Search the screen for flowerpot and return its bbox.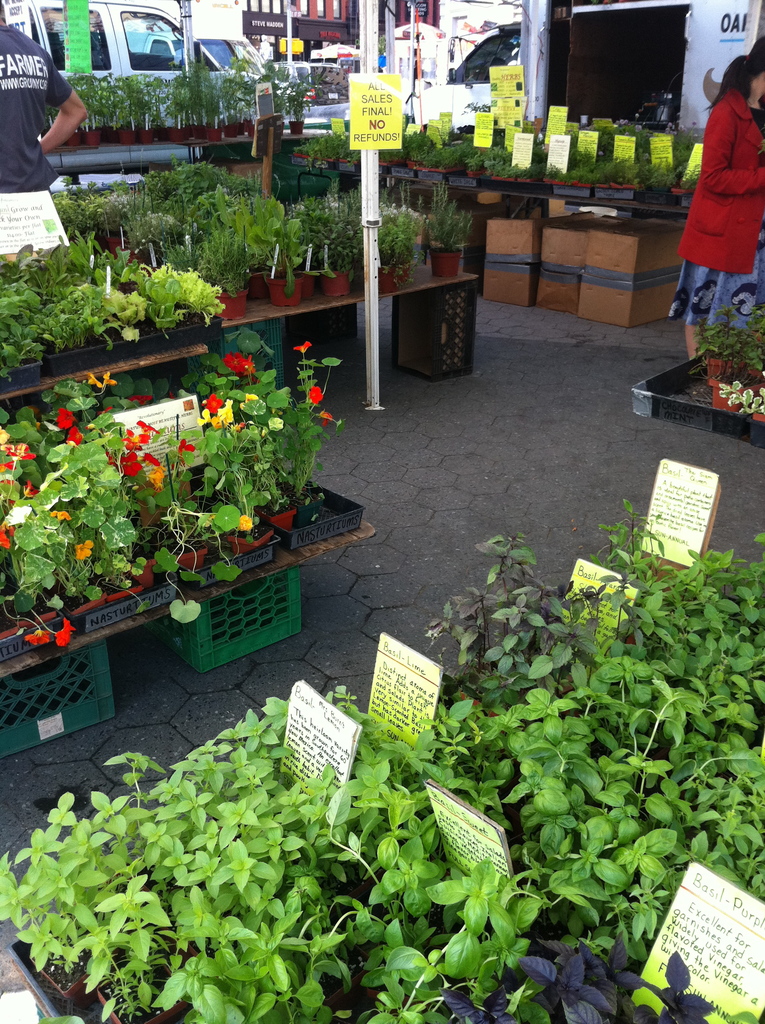
Found: bbox=(275, 279, 302, 310).
